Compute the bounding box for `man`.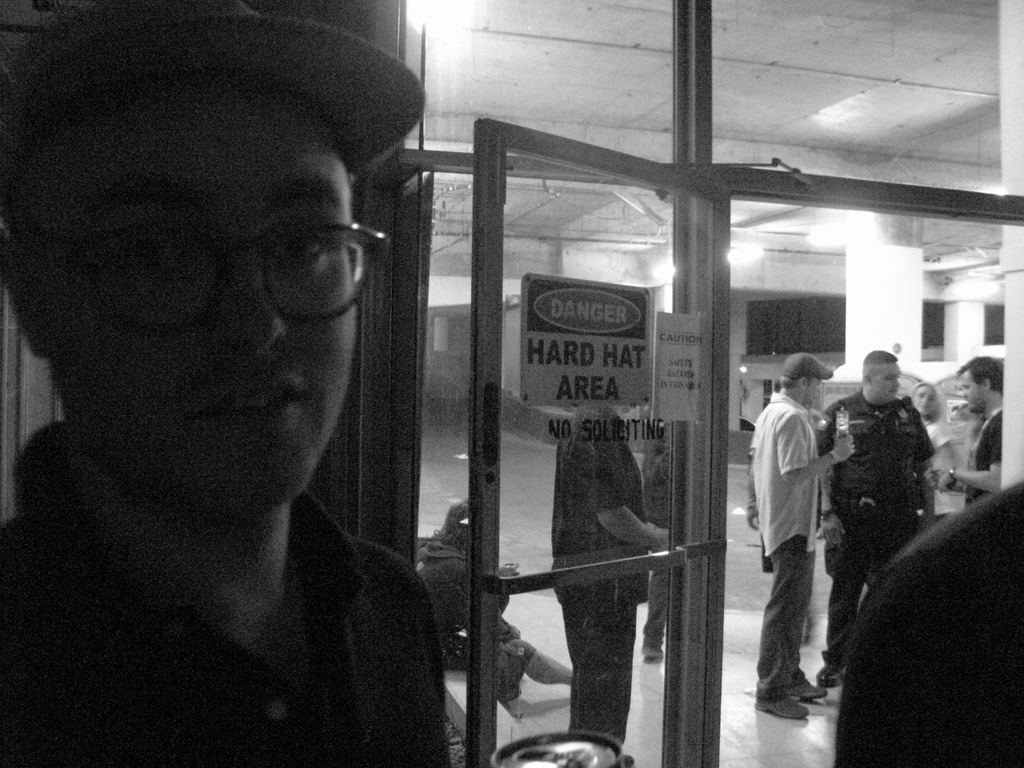
x1=824, y1=342, x2=939, y2=676.
